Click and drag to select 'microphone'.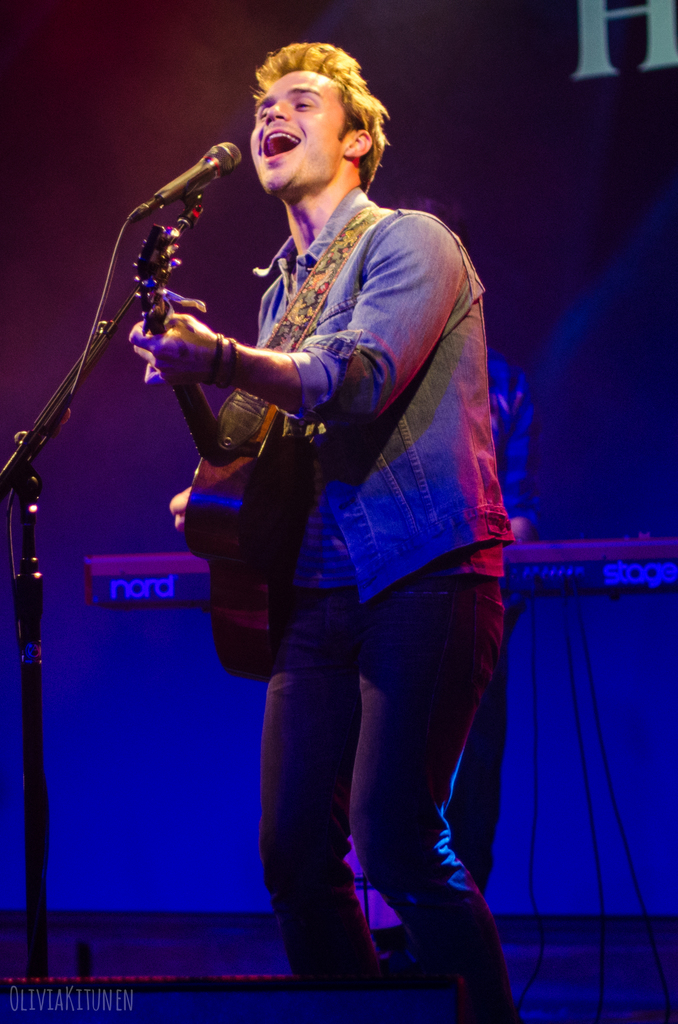
Selection: box=[140, 131, 247, 223].
